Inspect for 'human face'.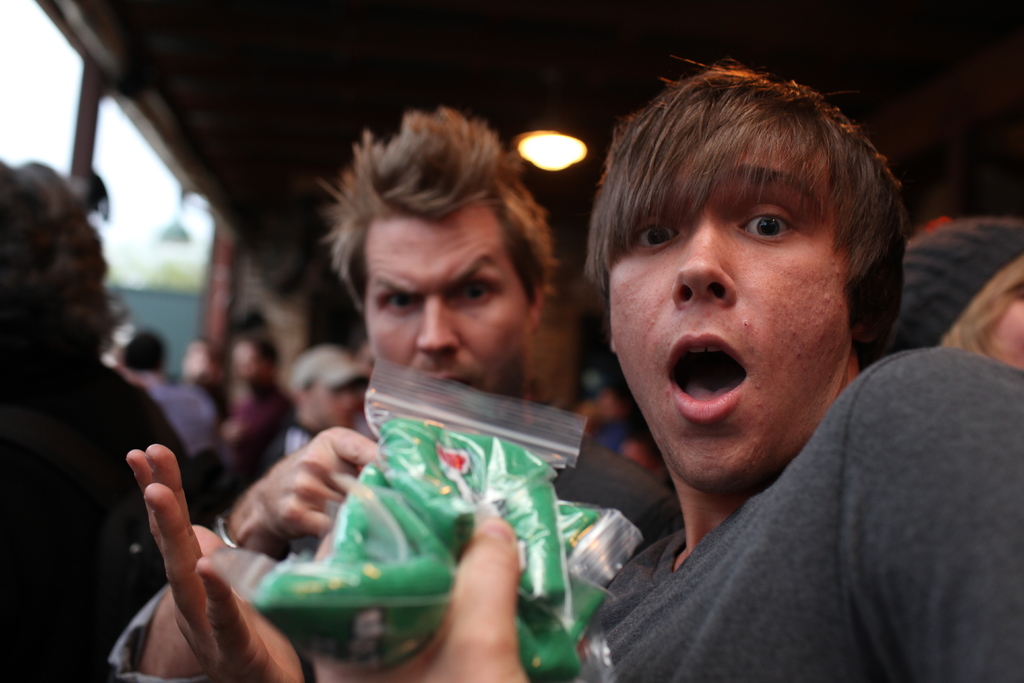
Inspection: box=[366, 224, 540, 399].
